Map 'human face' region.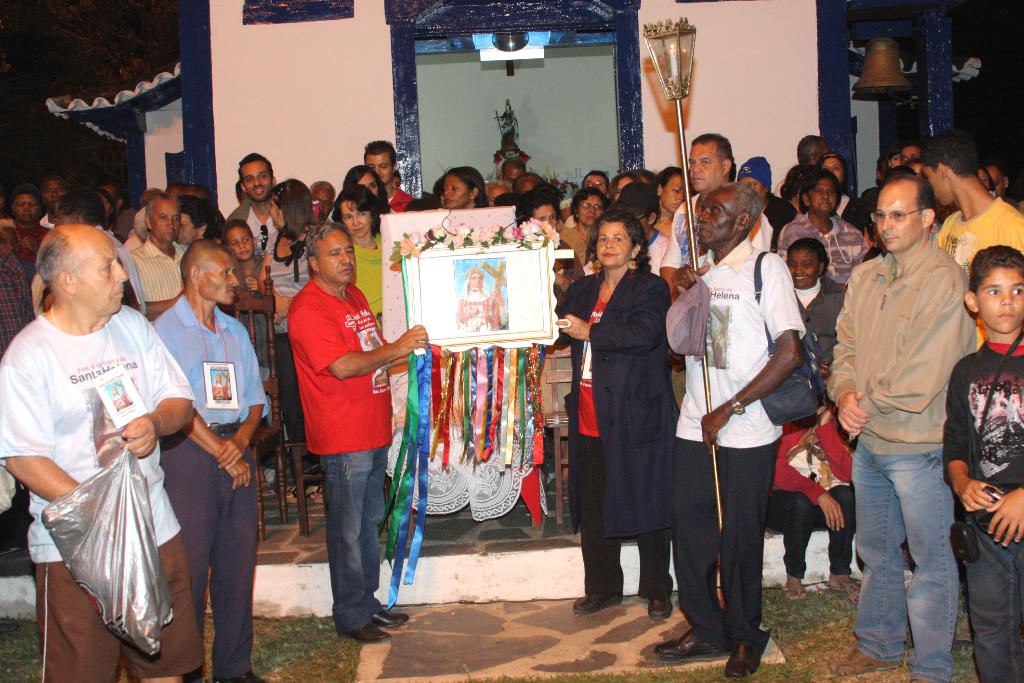
Mapped to box(182, 212, 186, 240).
